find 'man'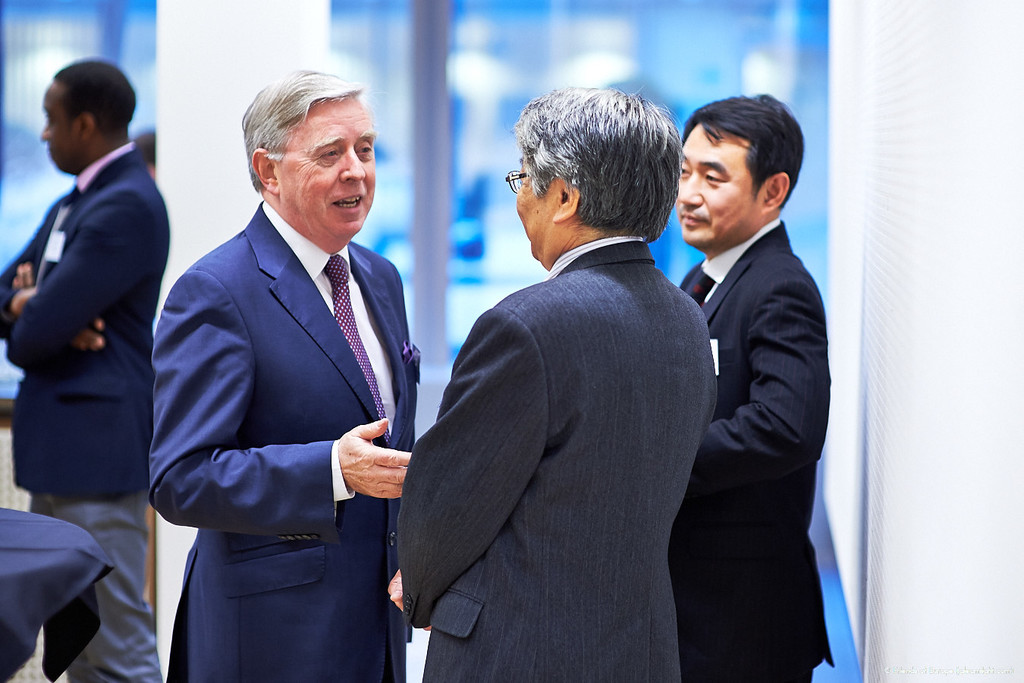
x1=0 y1=56 x2=170 y2=682
